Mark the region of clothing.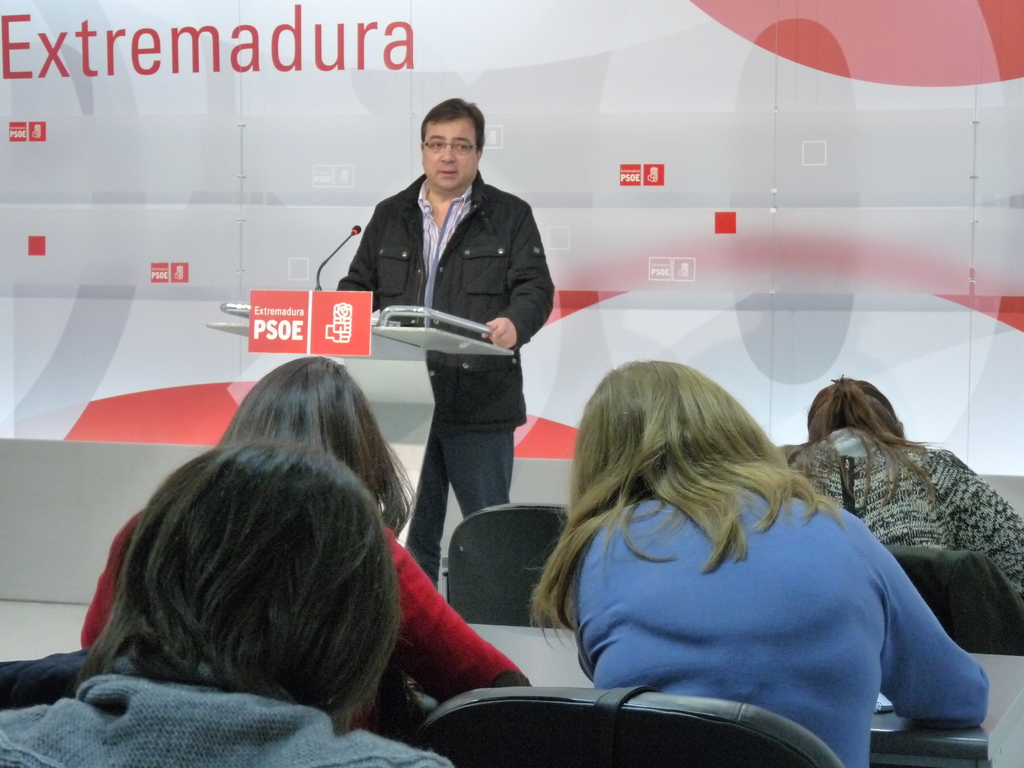
Region: 75/505/537/707.
